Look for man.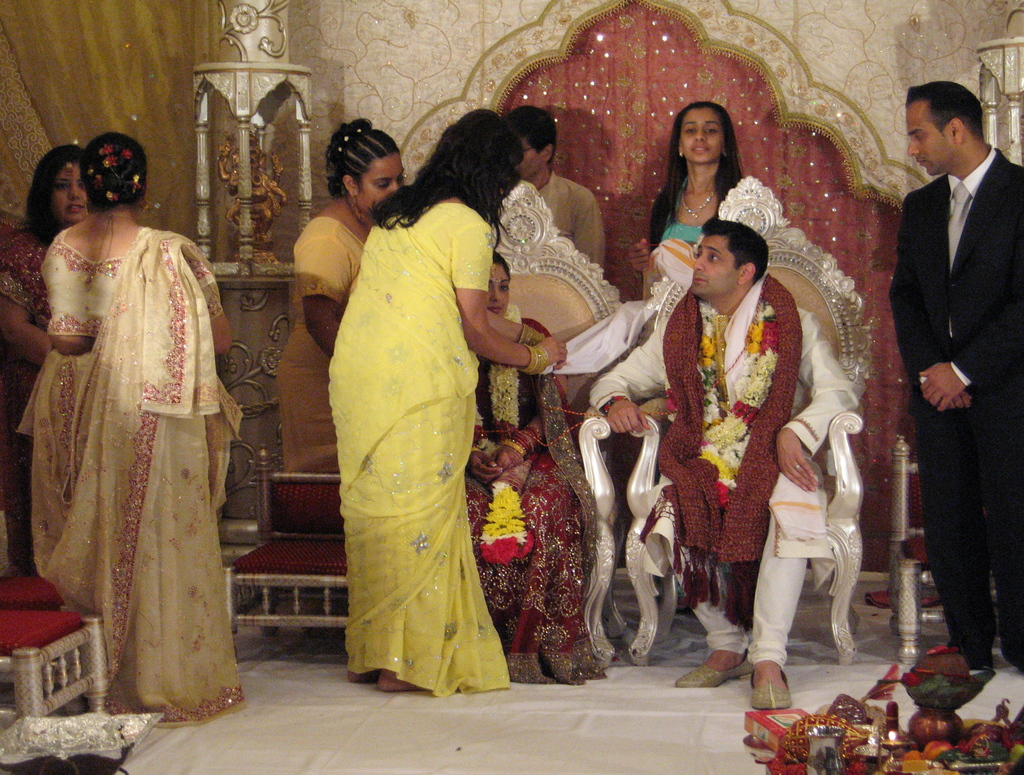
Found: Rect(508, 104, 601, 269).
